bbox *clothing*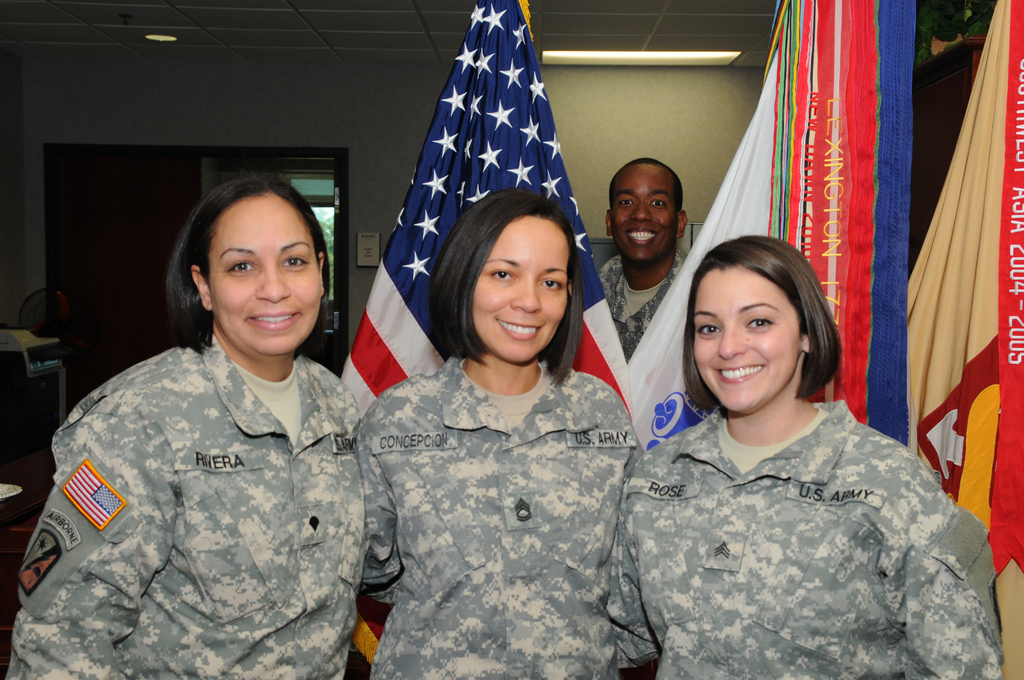
crop(592, 245, 678, 362)
